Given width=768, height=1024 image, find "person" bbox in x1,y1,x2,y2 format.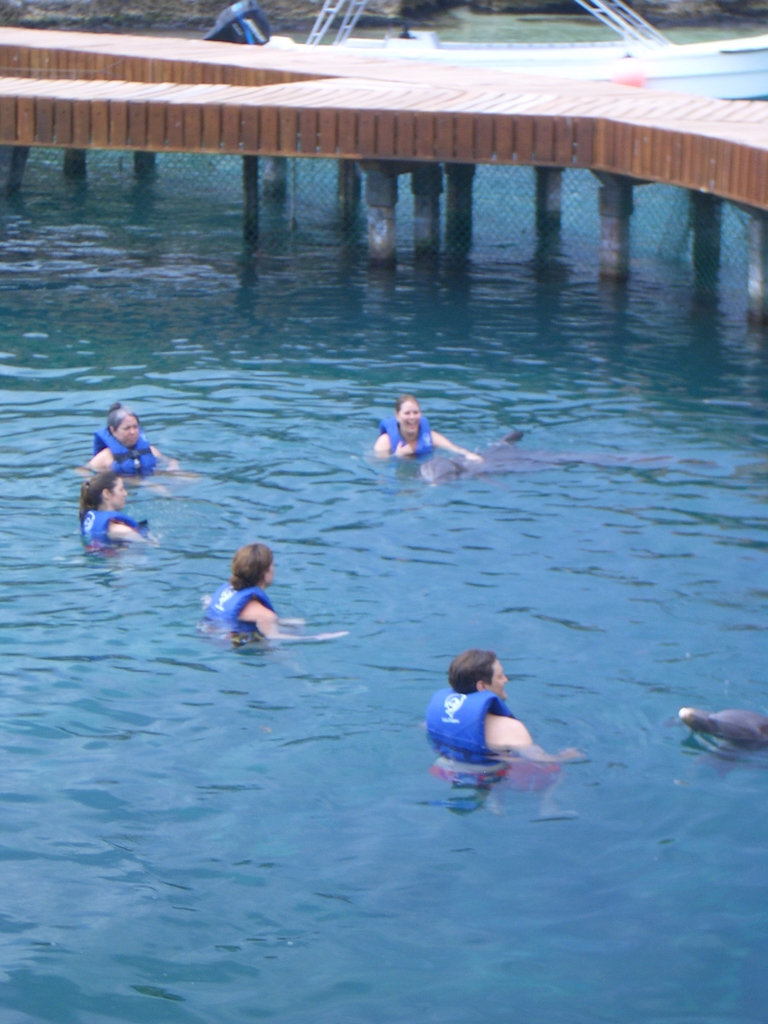
365,395,481,461.
